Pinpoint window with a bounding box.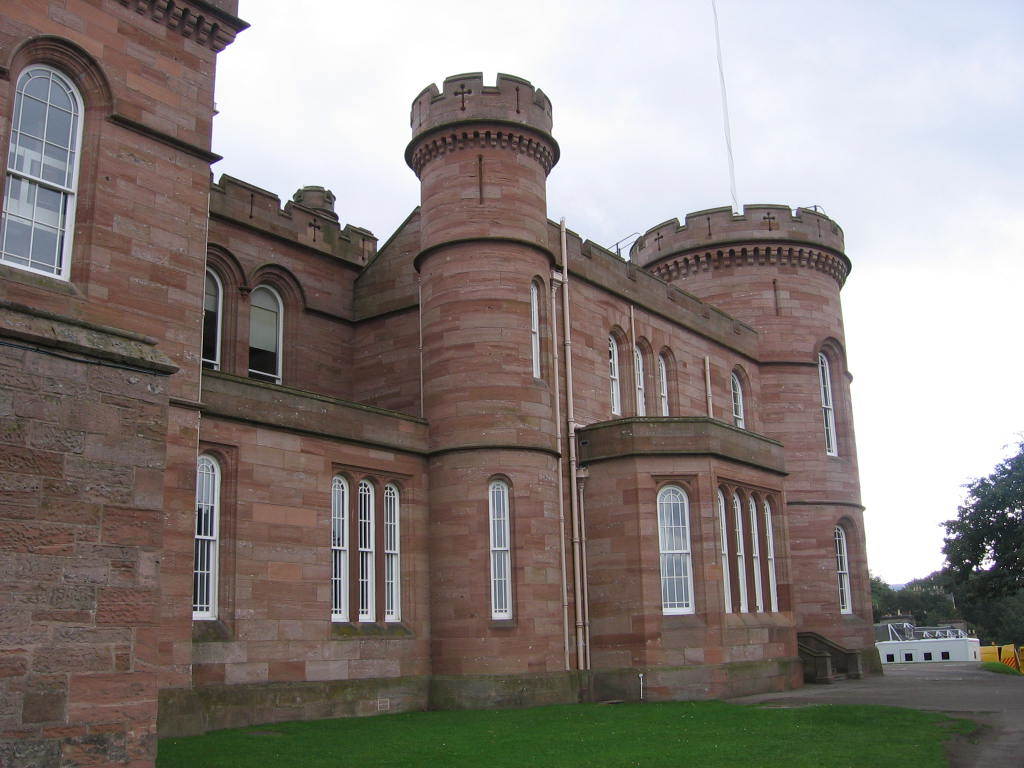
[630, 346, 649, 417].
